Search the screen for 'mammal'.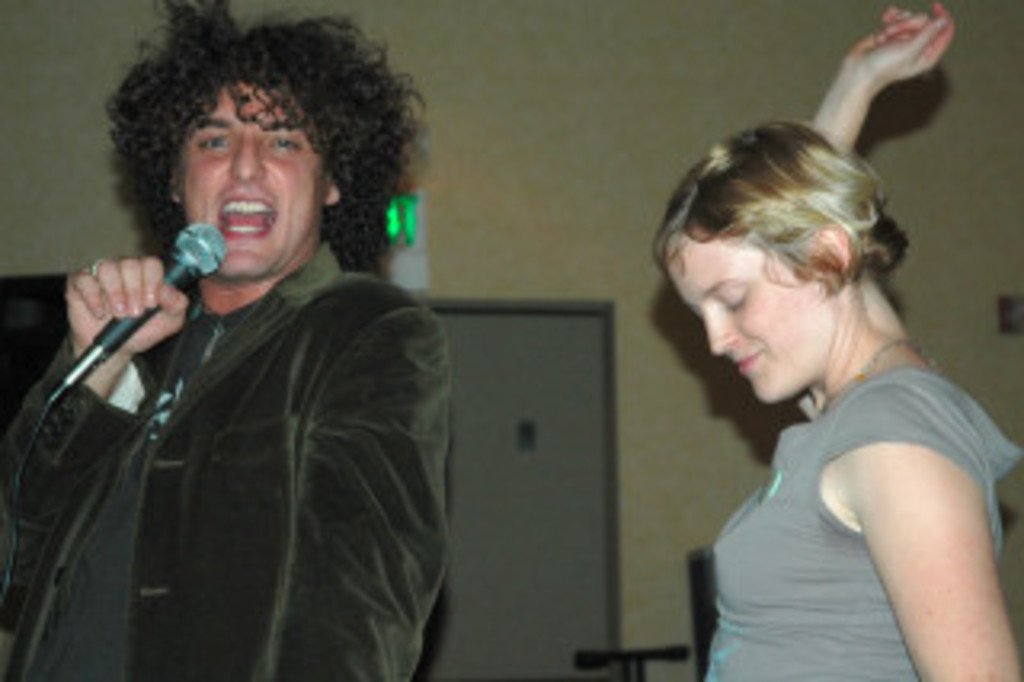
Found at 0 0 458 679.
